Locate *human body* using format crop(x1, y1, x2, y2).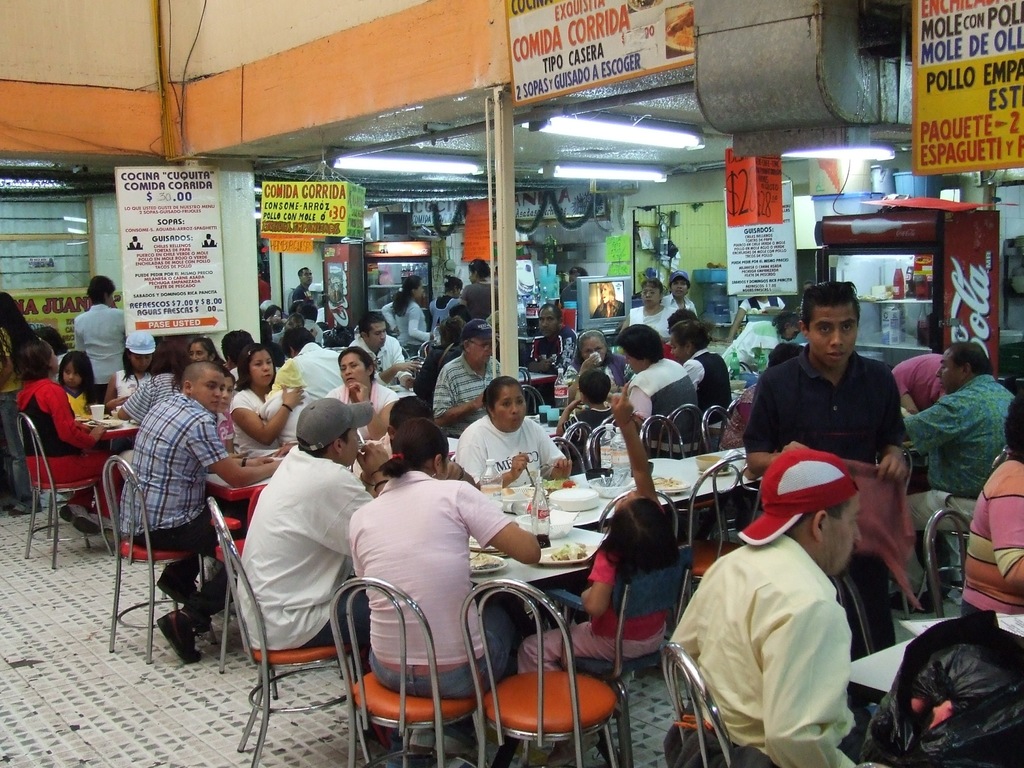
crop(374, 265, 423, 356).
